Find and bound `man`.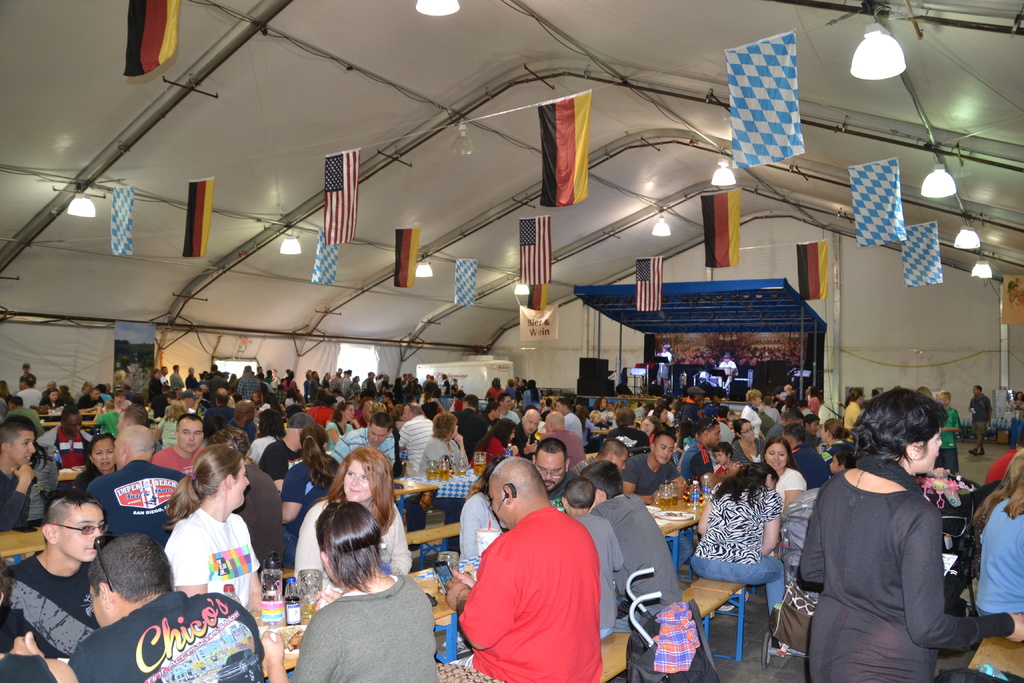
Bound: 83:423:189:549.
